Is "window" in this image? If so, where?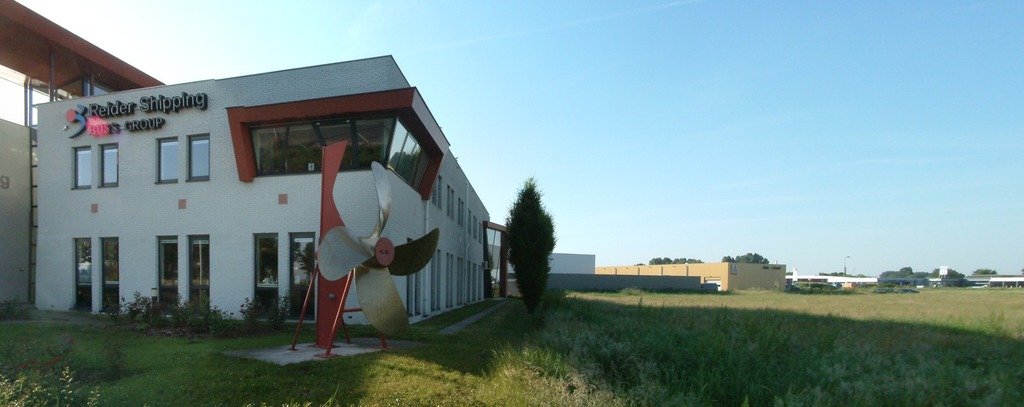
Yes, at bbox=(157, 235, 181, 310).
